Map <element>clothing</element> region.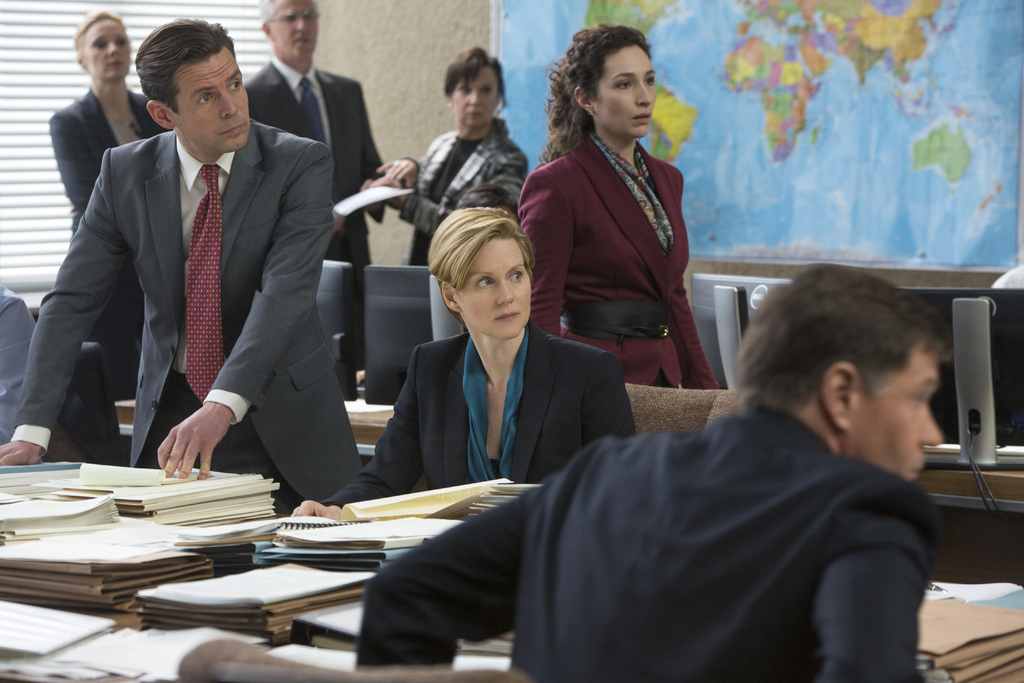
Mapped to pyautogui.locateOnScreen(316, 319, 638, 503).
